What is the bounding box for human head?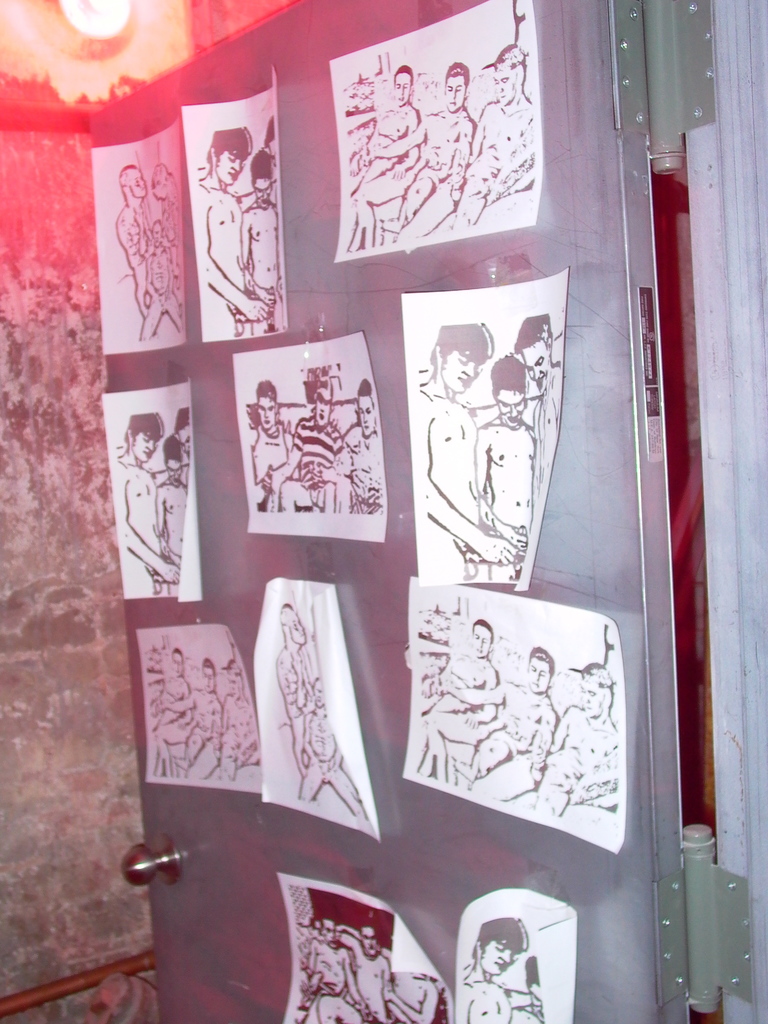
442/62/468/111.
